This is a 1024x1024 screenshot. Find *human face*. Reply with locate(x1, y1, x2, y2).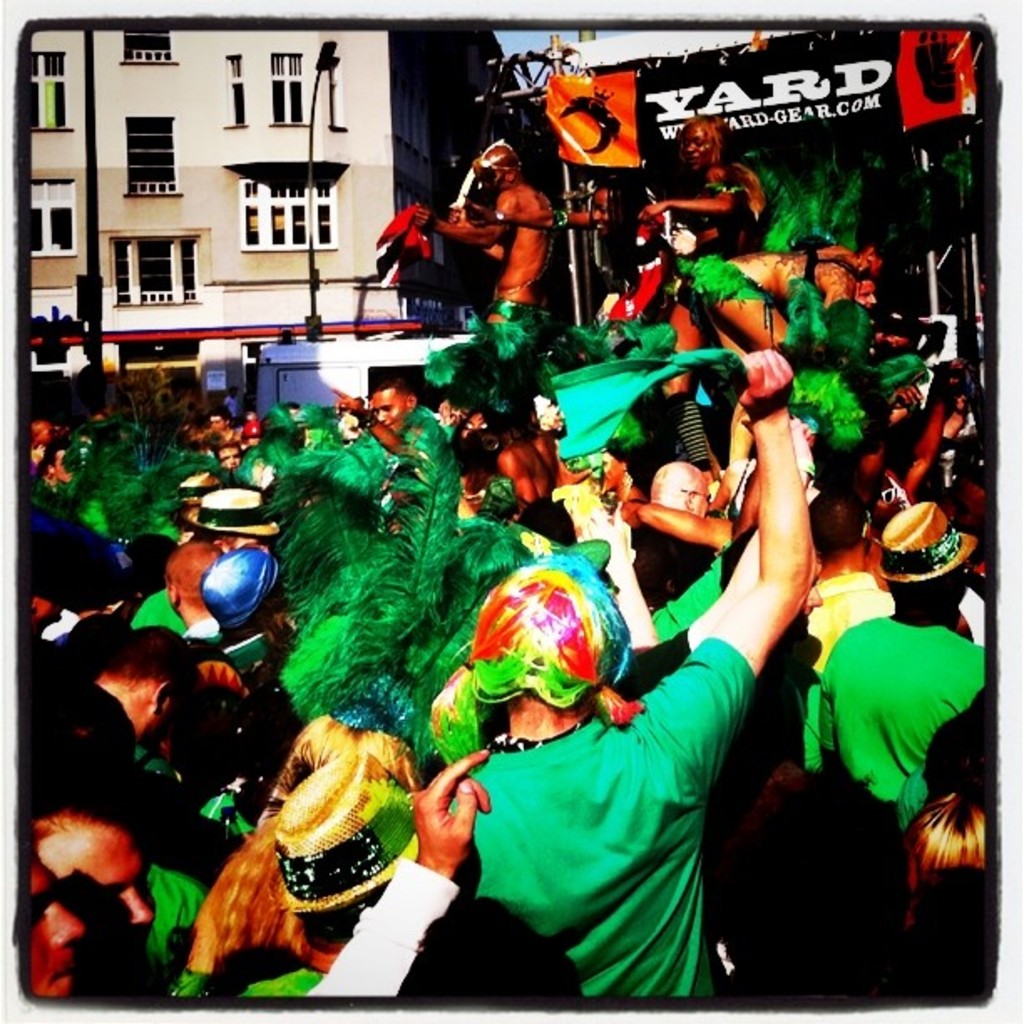
locate(684, 125, 709, 171).
